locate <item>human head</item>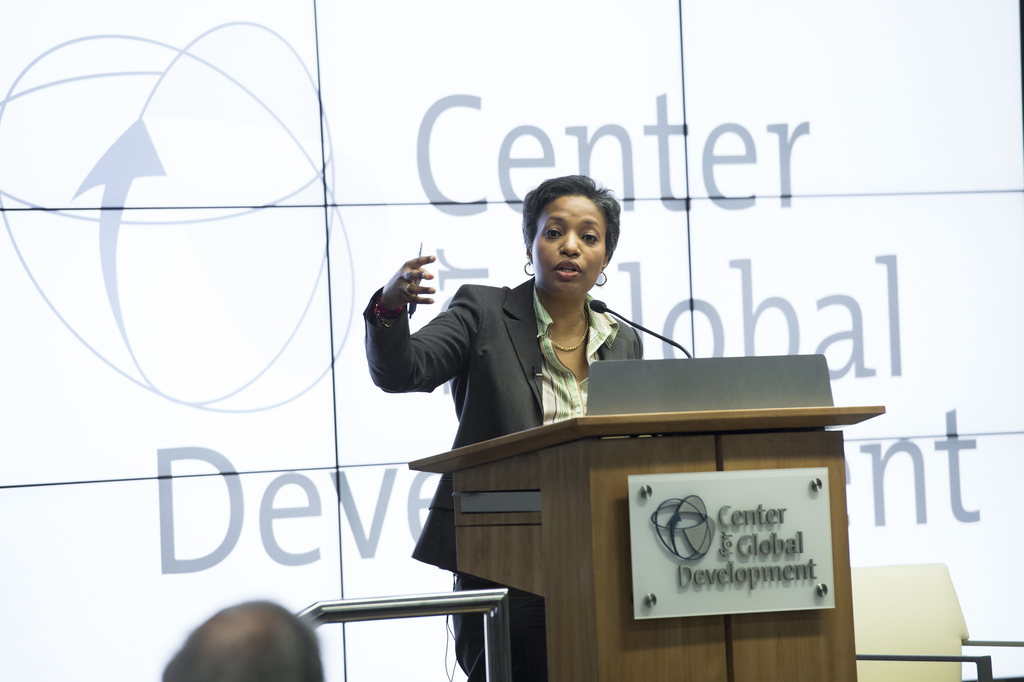
[x1=511, y1=166, x2=628, y2=307]
